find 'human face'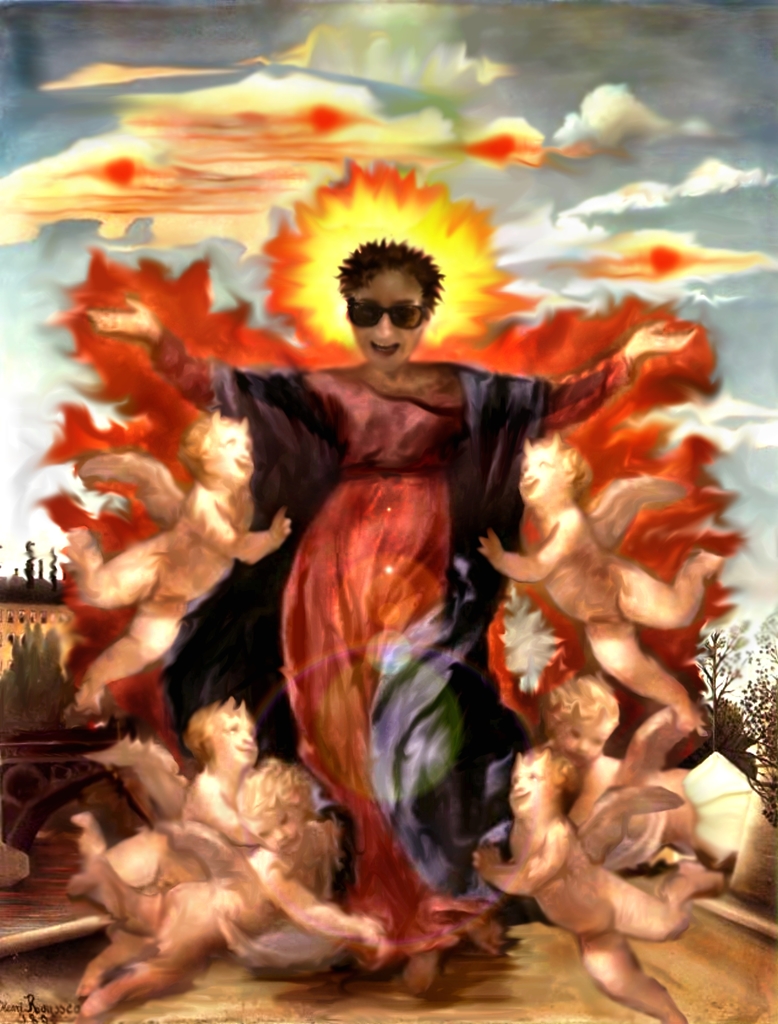
(left=210, top=708, right=259, bottom=765)
